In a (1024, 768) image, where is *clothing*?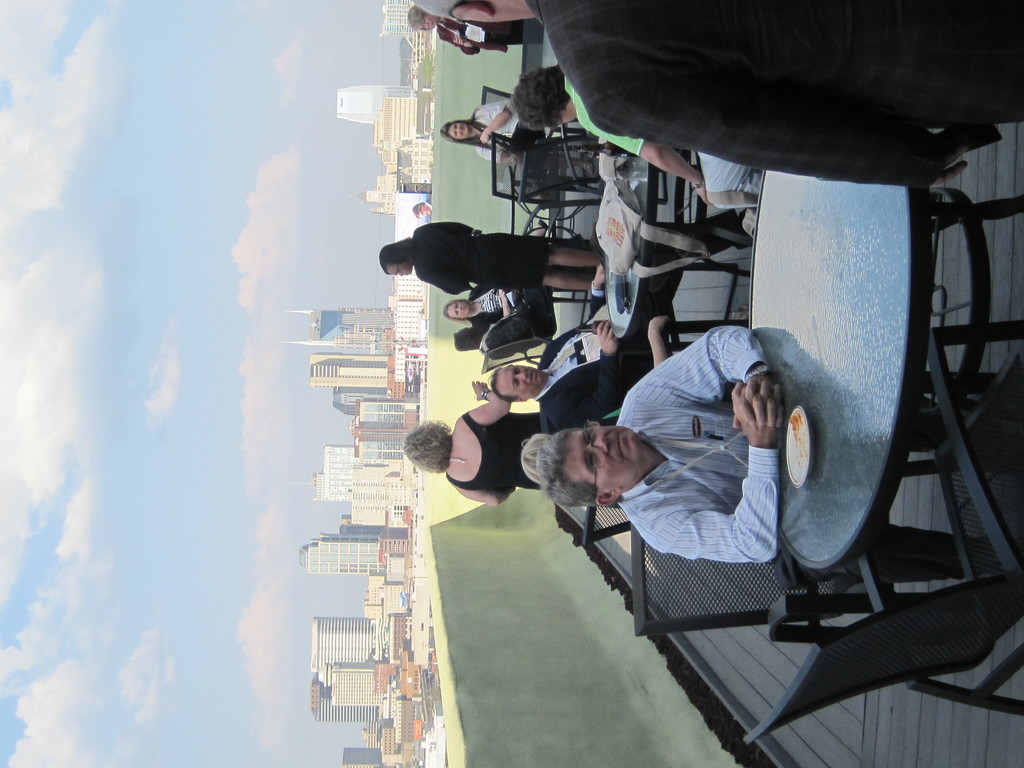
box(535, 319, 637, 435).
